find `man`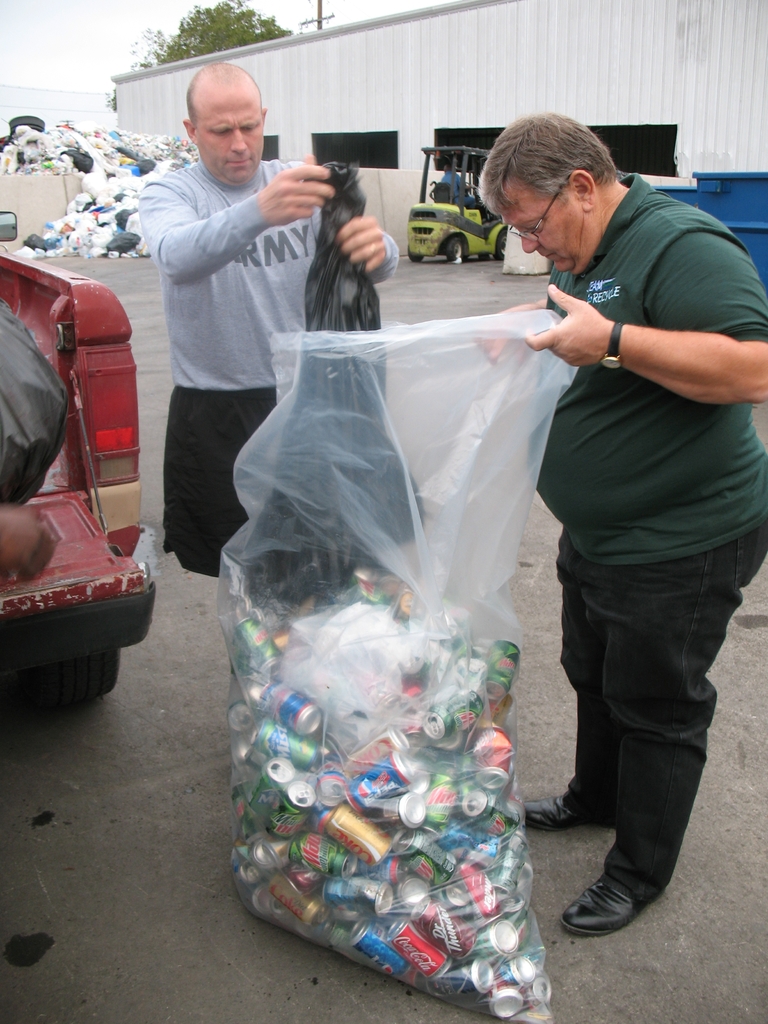
Rect(127, 56, 428, 644)
